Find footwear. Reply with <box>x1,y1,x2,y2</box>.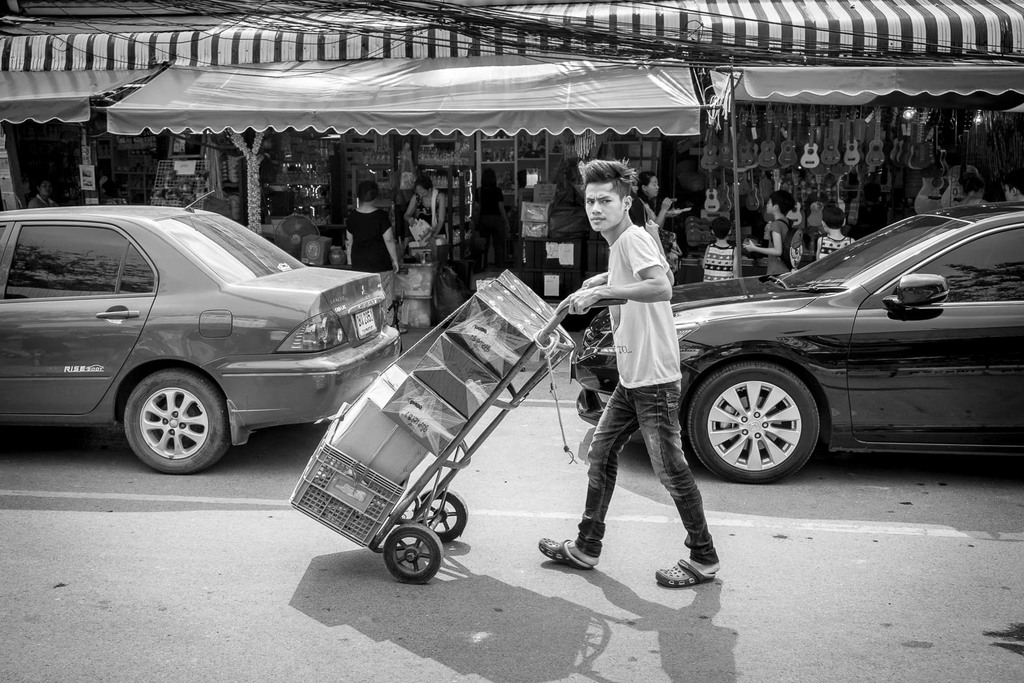
<box>656,538,722,606</box>.
